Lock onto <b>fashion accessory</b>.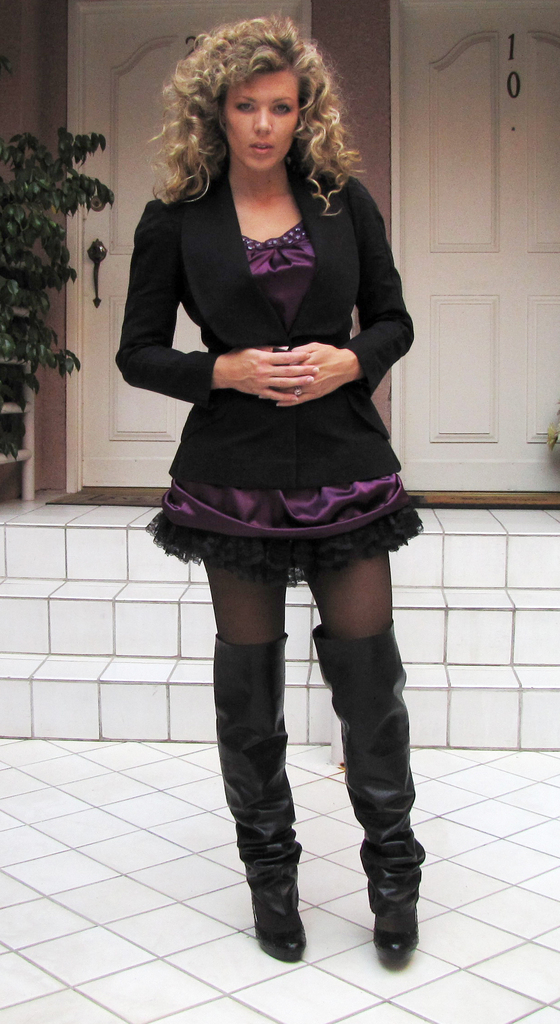
Locked: BBox(206, 629, 309, 965).
